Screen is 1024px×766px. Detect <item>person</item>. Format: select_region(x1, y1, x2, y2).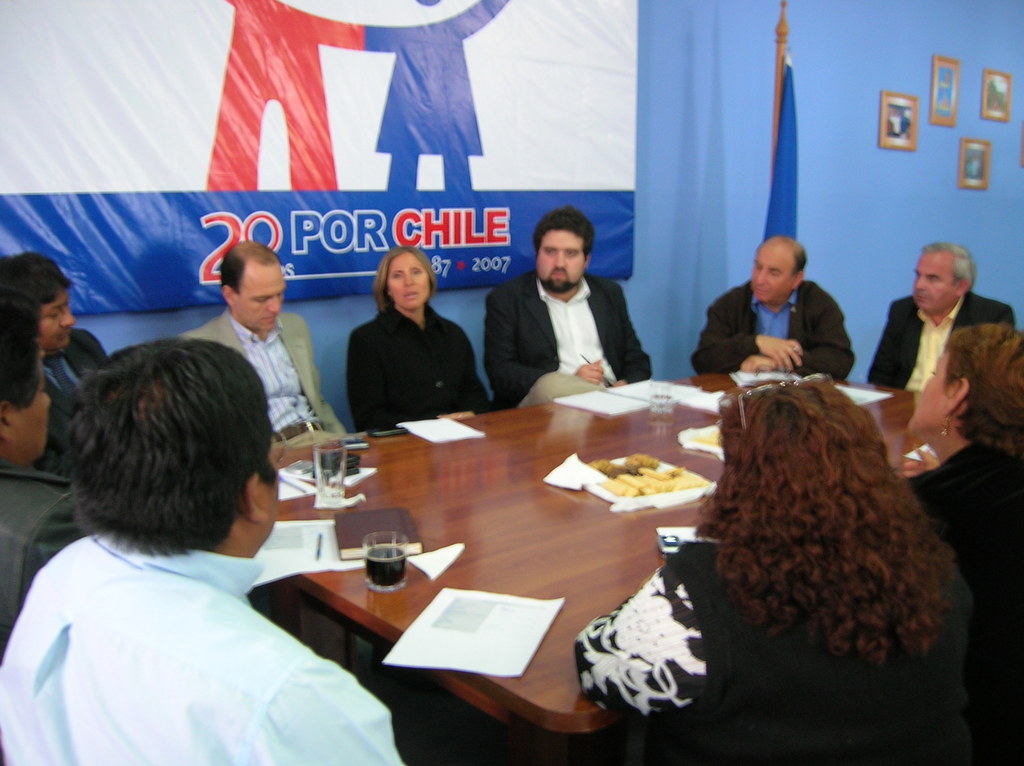
select_region(580, 378, 959, 765).
